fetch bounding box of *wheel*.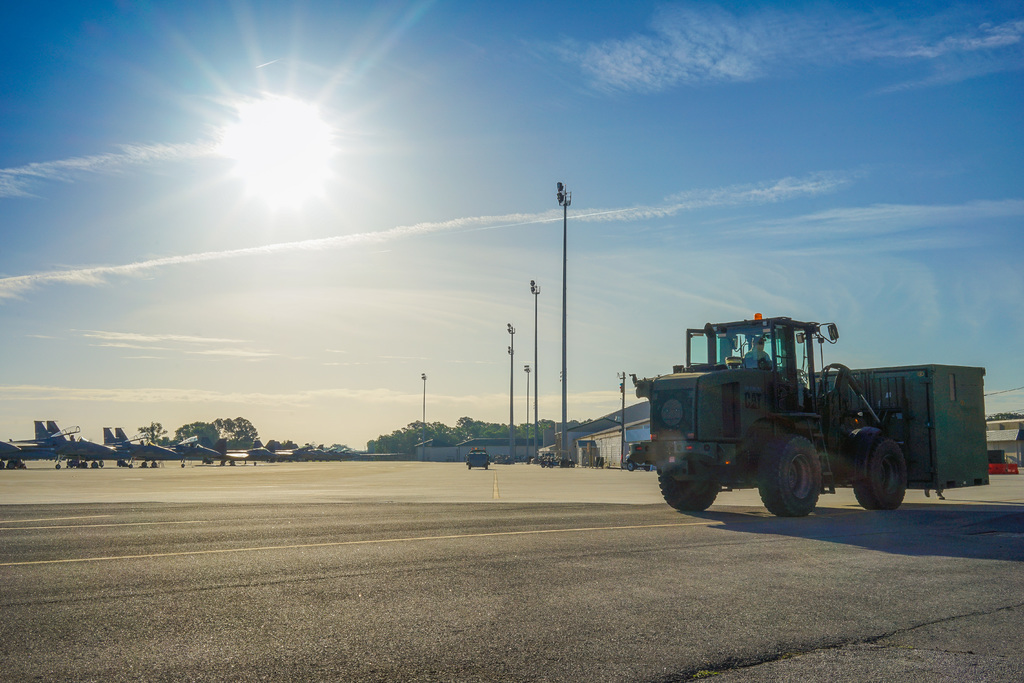
Bbox: 625/457/637/471.
